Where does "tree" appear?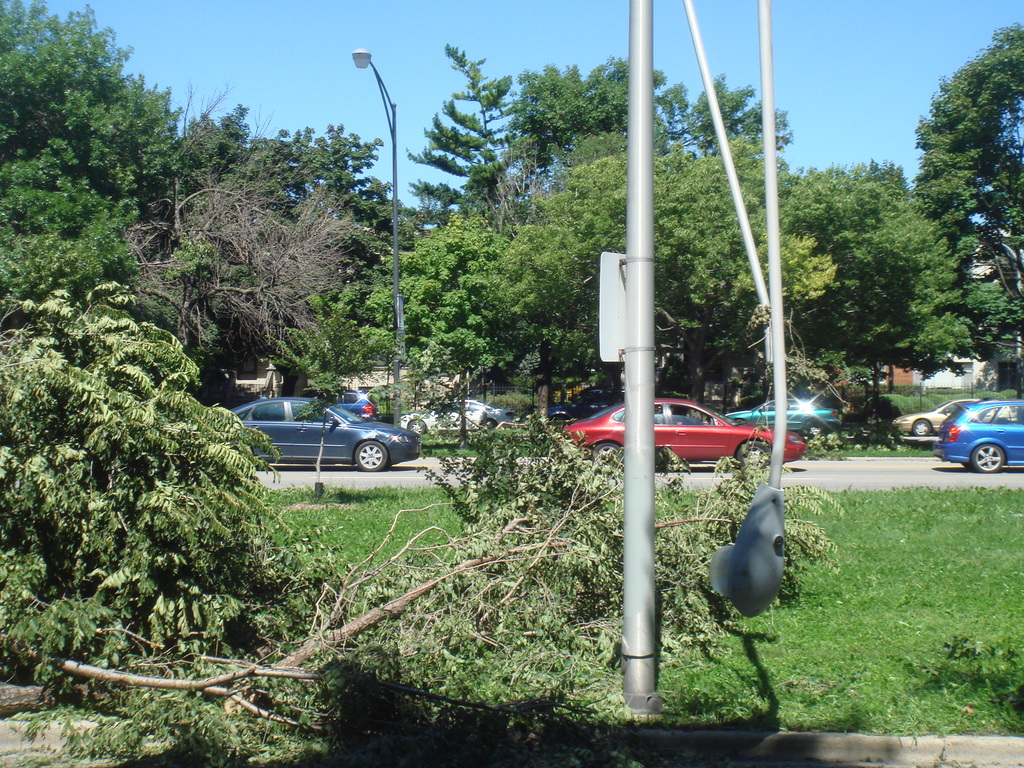
Appears at detection(845, 200, 964, 379).
